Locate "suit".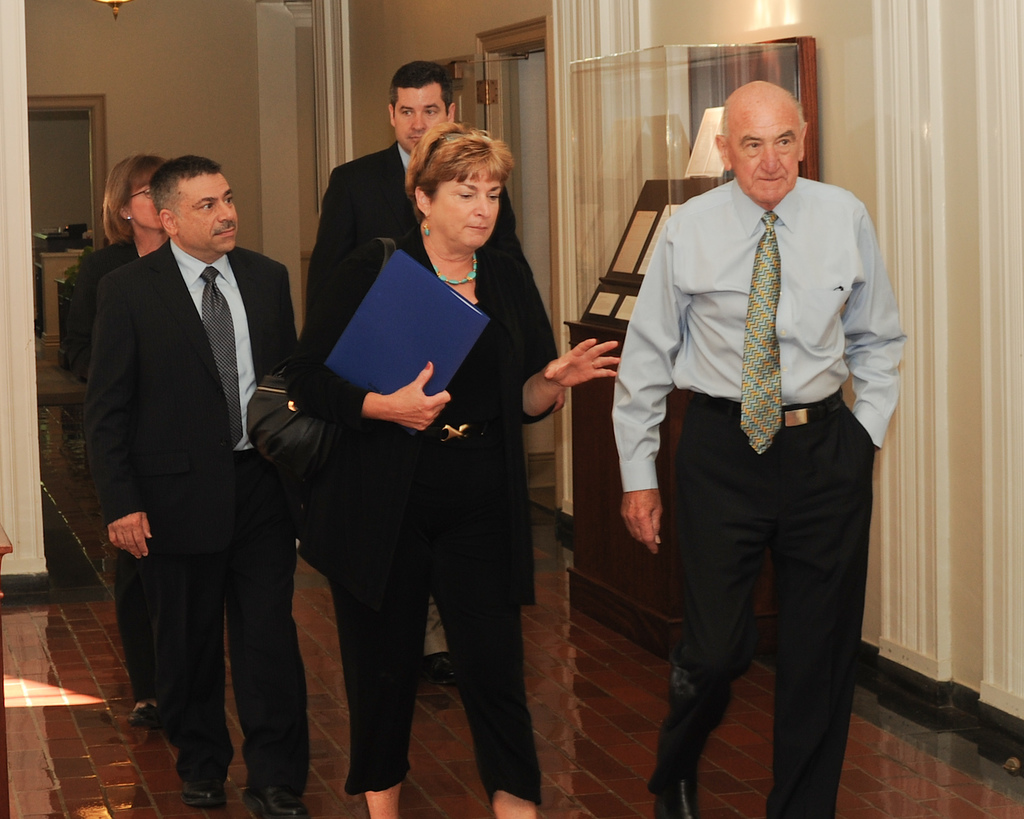
Bounding box: left=298, top=141, right=513, bottom=656.
